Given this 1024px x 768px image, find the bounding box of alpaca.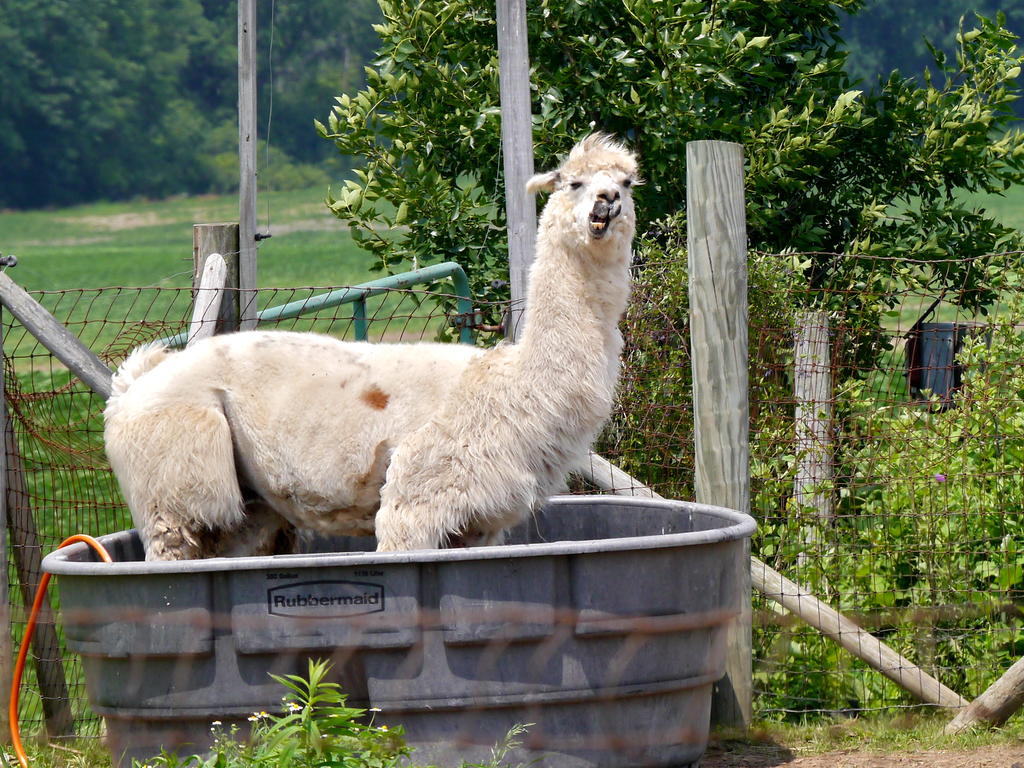
(x1=100, y1=132, x2=644, y2=564).
